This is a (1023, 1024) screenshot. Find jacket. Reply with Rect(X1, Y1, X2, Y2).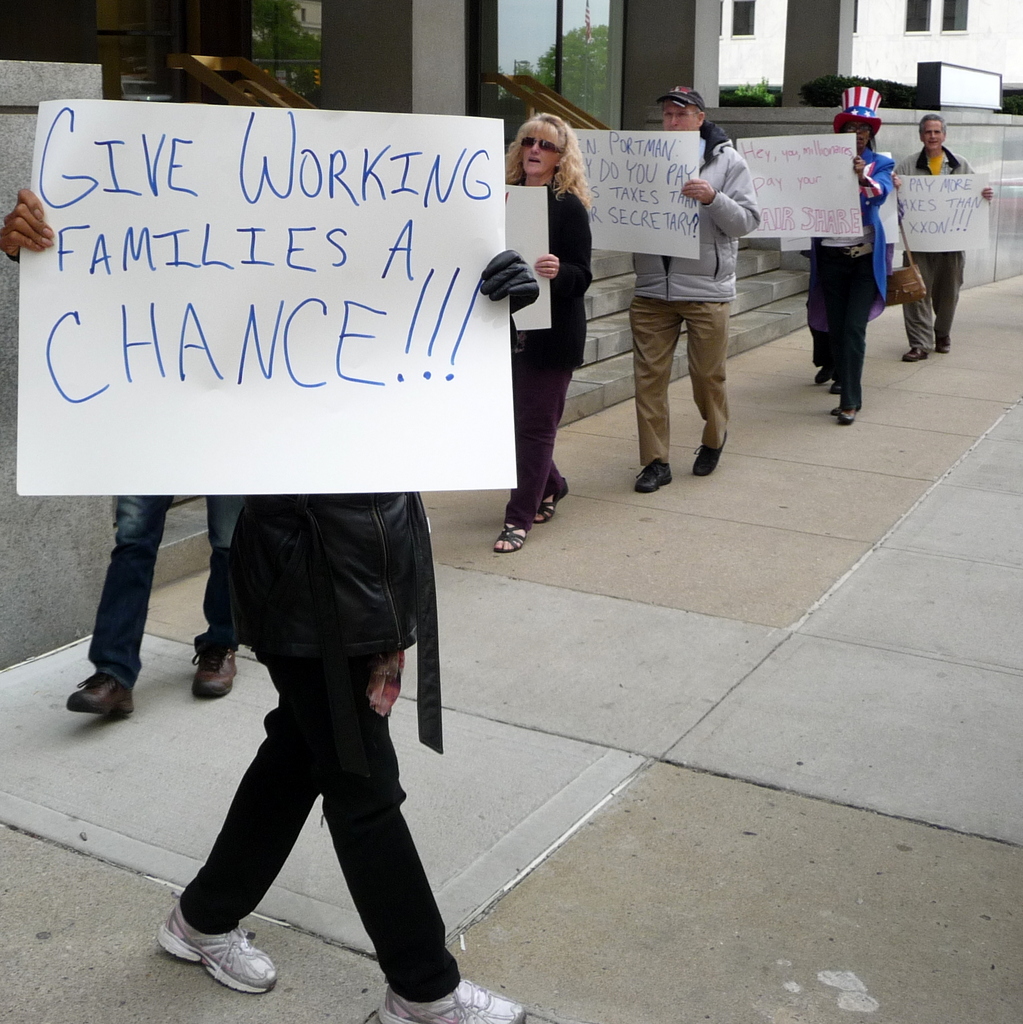
Rect(635, 121, 768, 304).
